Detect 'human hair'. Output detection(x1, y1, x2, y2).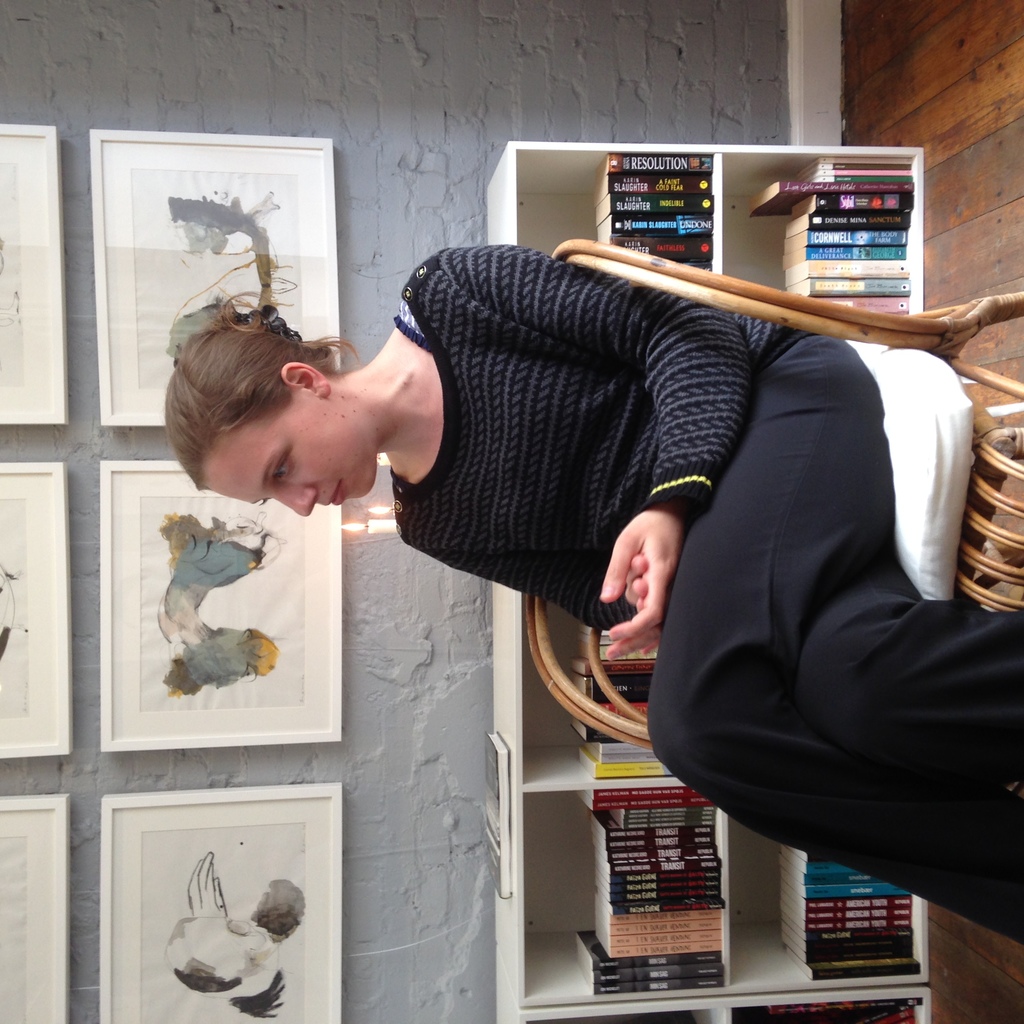
detection(163, 289, 361, 488).
